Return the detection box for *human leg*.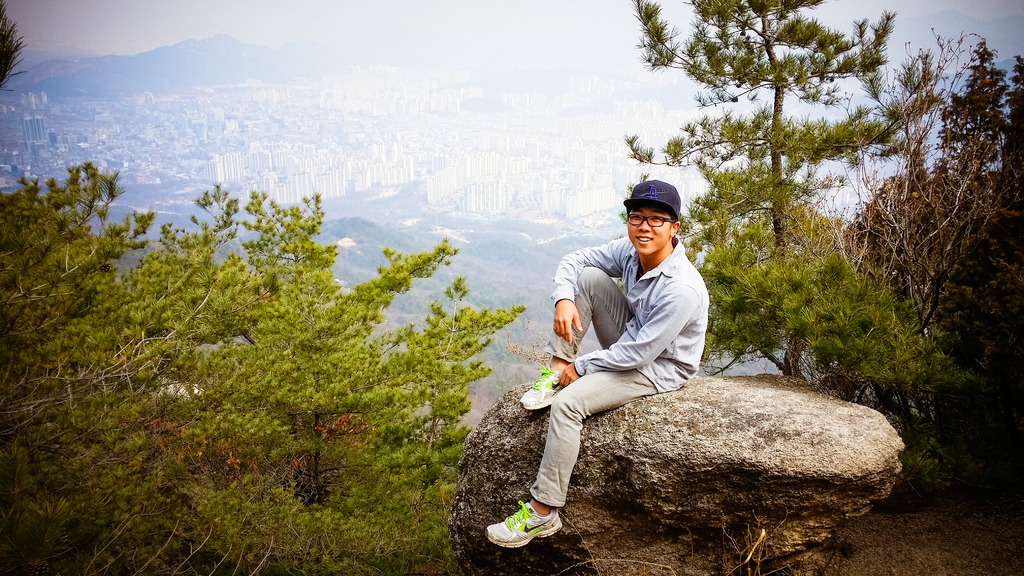
(520, 268, 632, 410).
